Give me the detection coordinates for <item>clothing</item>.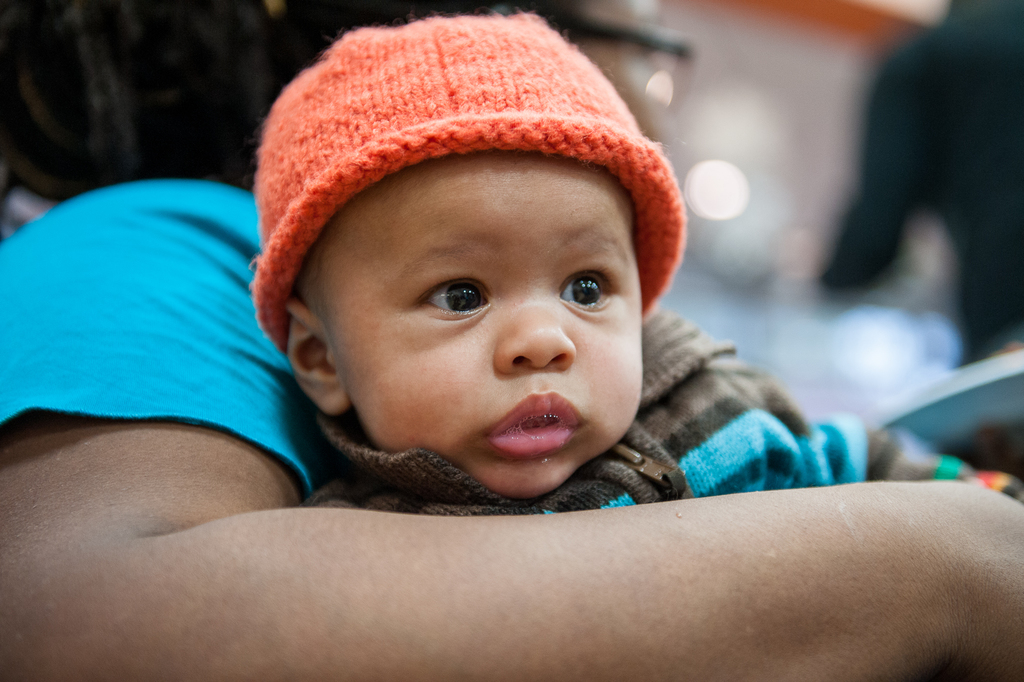
{"x1": 310, "y1": 386, "x2": 1023, "y2": 526}.
